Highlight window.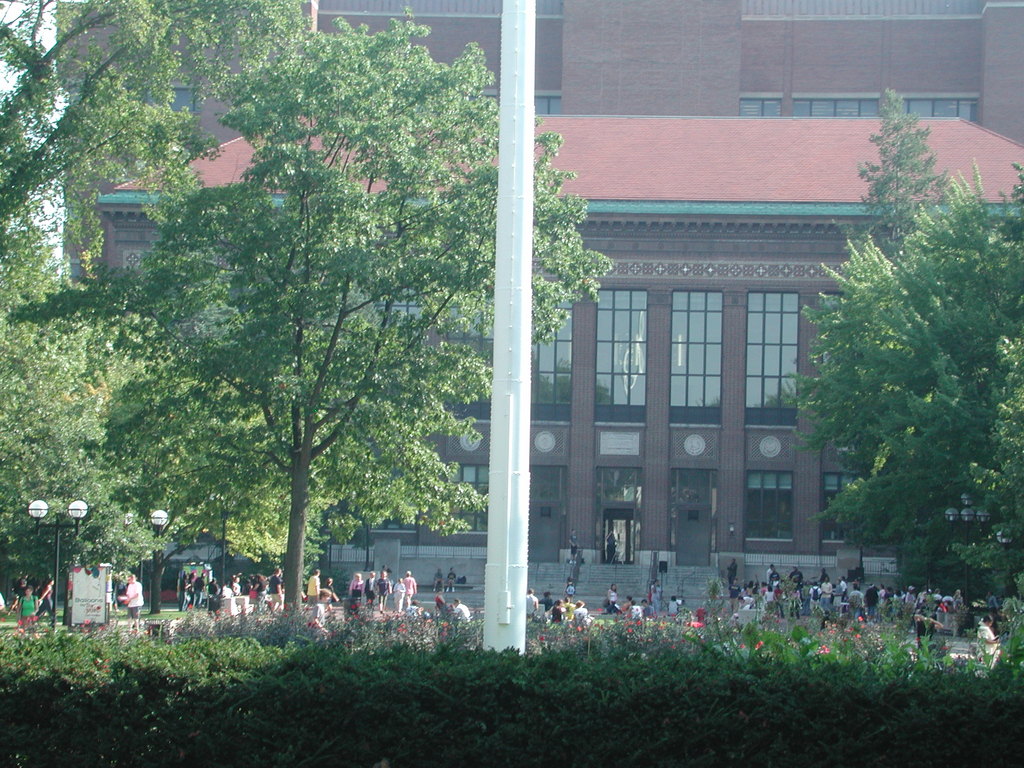
Highlighted region: rect(166, 88, 195, 111).
